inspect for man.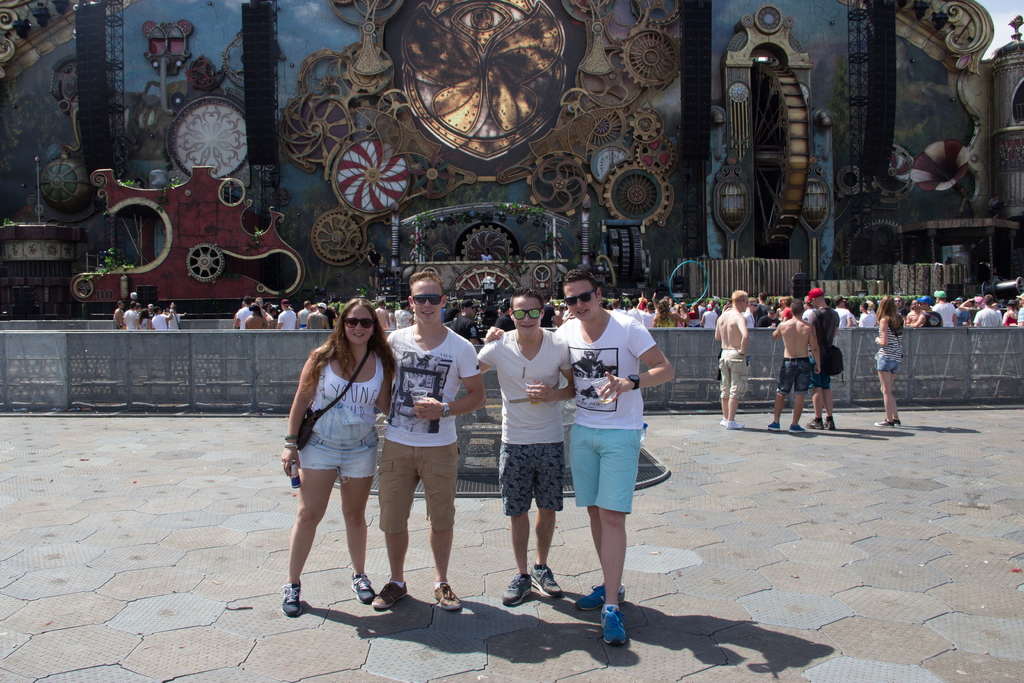
Inspection: 376,267,484,613.
